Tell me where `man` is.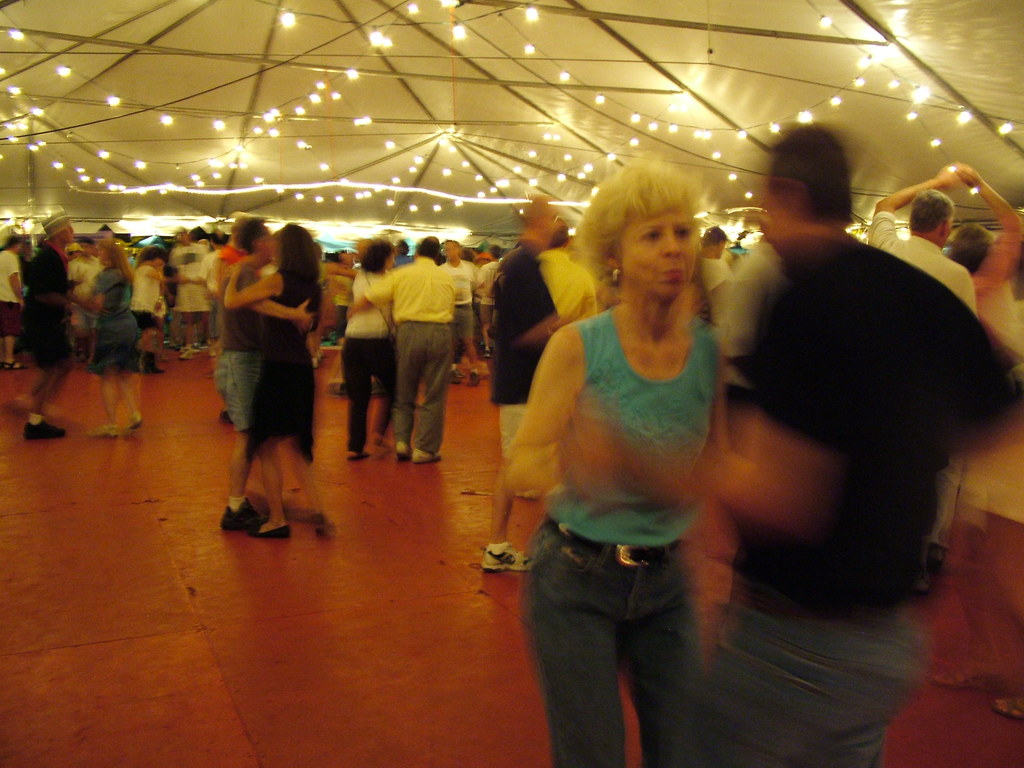
`man` is at bbox=[394, 239, 411, 266].
